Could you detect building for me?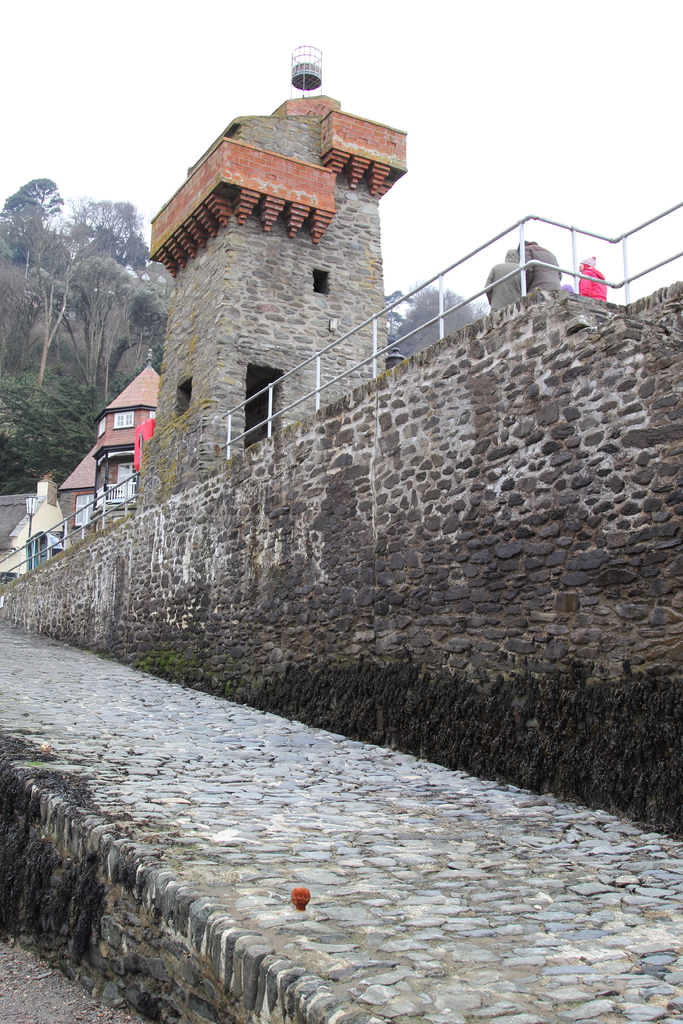
Detection result: 139 84 412 511.
